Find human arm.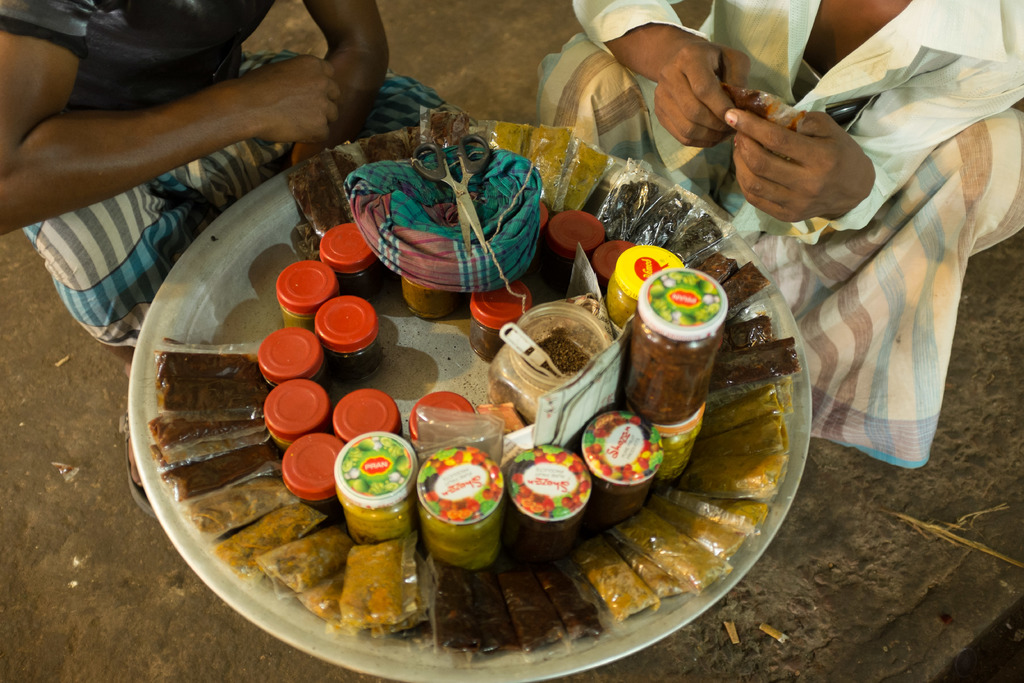
568, 0, 760, 151.
